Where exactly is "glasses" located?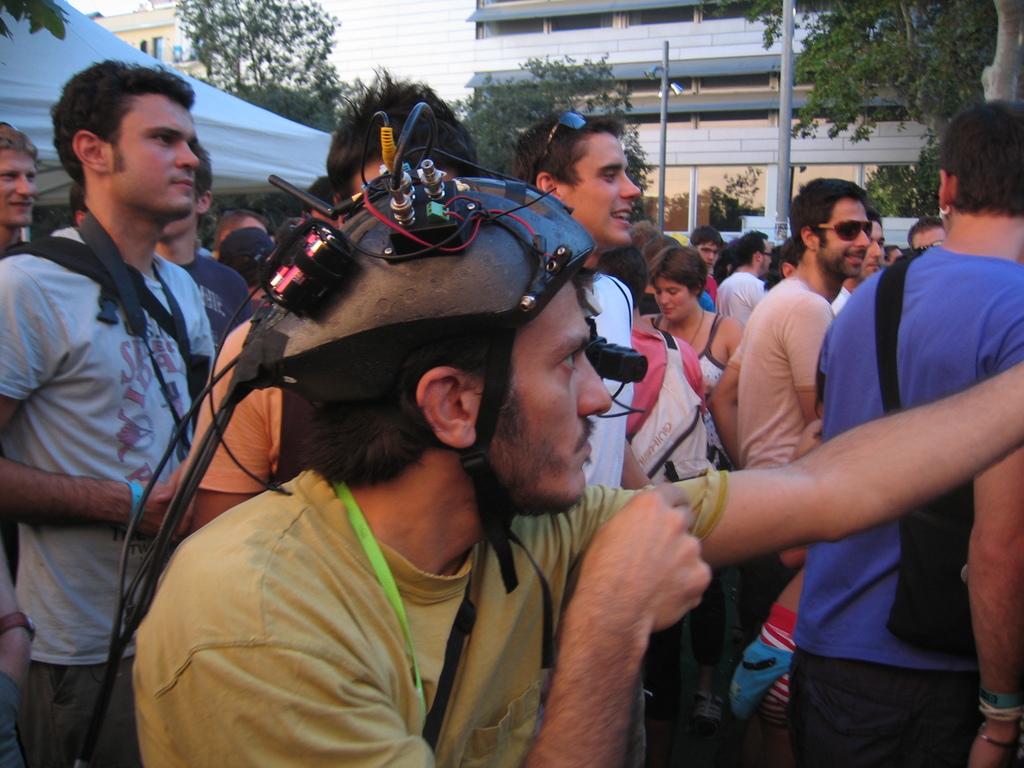
Its bounding box is pyautogui.locateOnScreen(538, 111, 586, 164).
